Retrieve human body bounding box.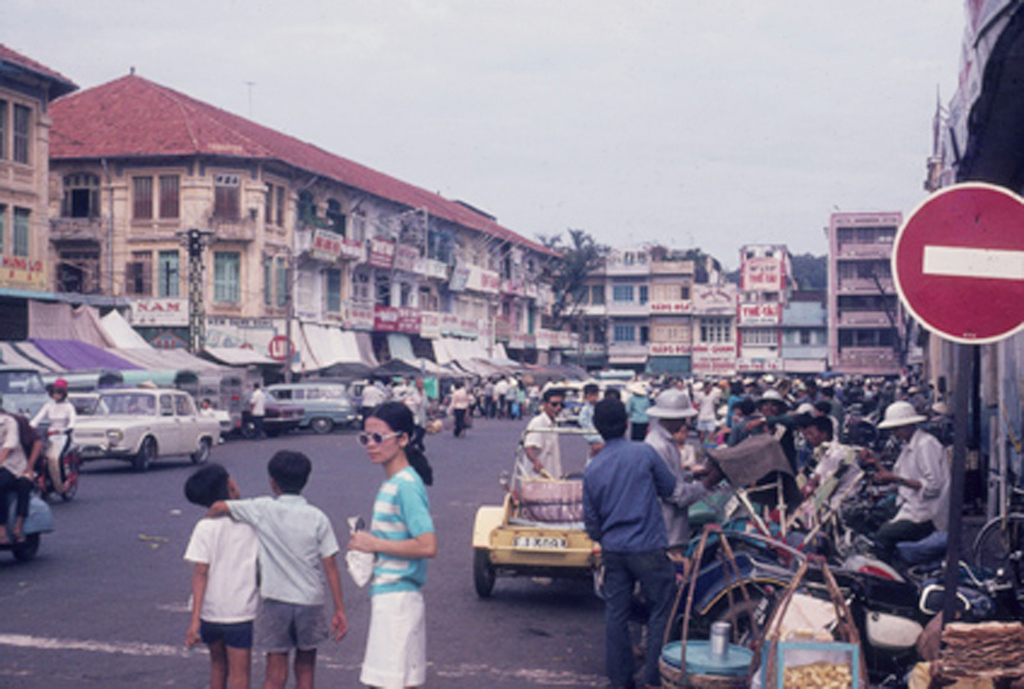
Bounding box: x1=365 y1=375 x2=378 y2=403.
